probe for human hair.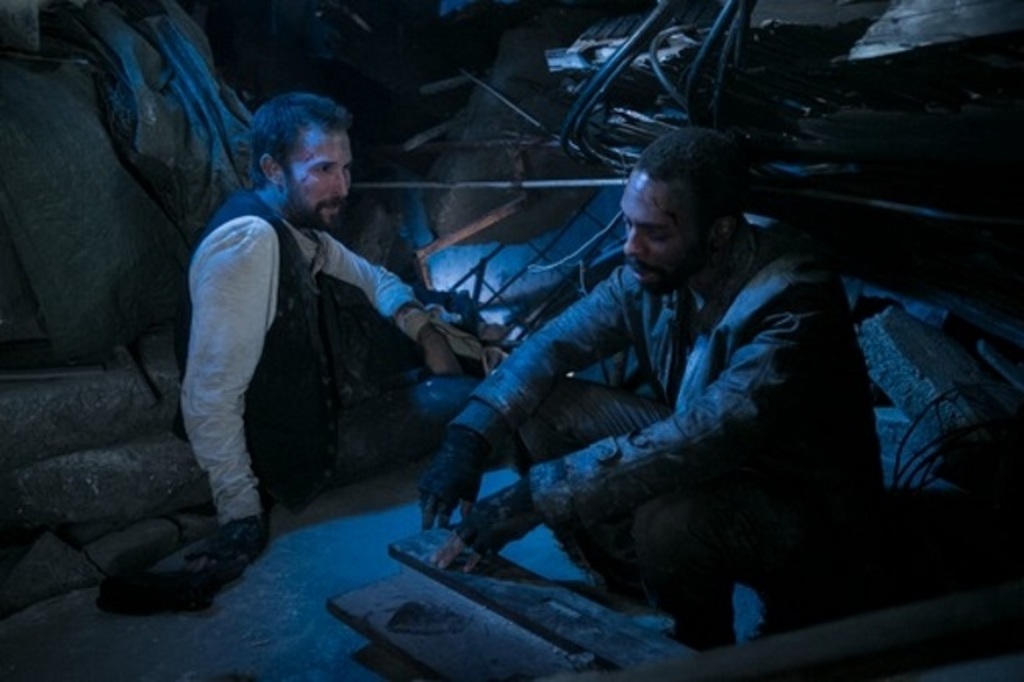
Probe result: {"x1": 244, "y1": 91, "x2": 352, "y2": 196}.
